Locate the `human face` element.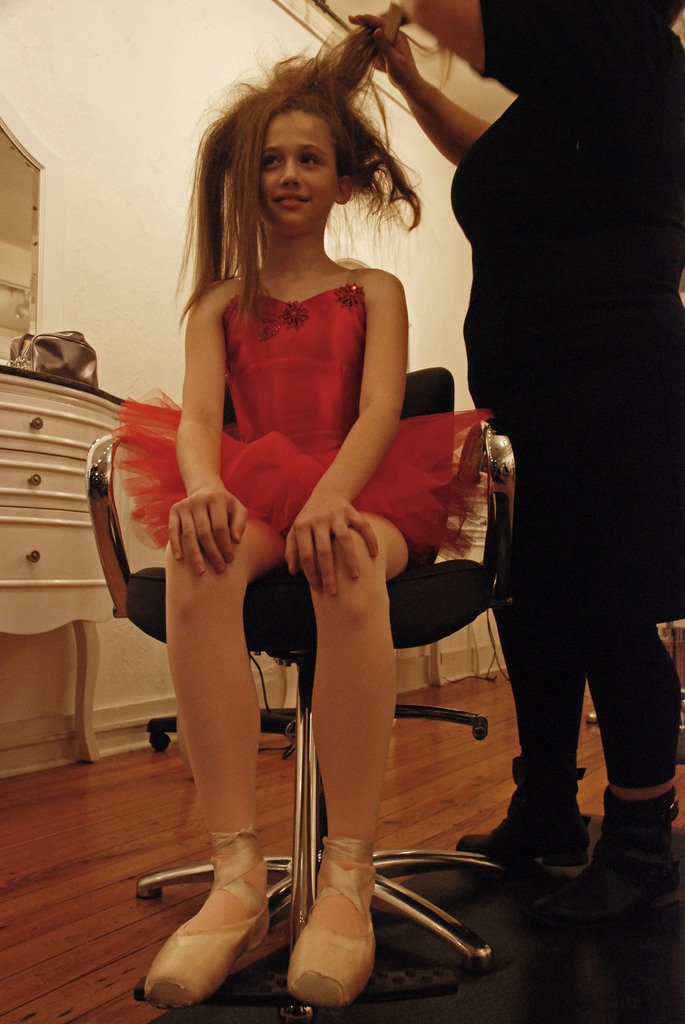
Element bbox: <region>264, 104, 346, 232</region>.
